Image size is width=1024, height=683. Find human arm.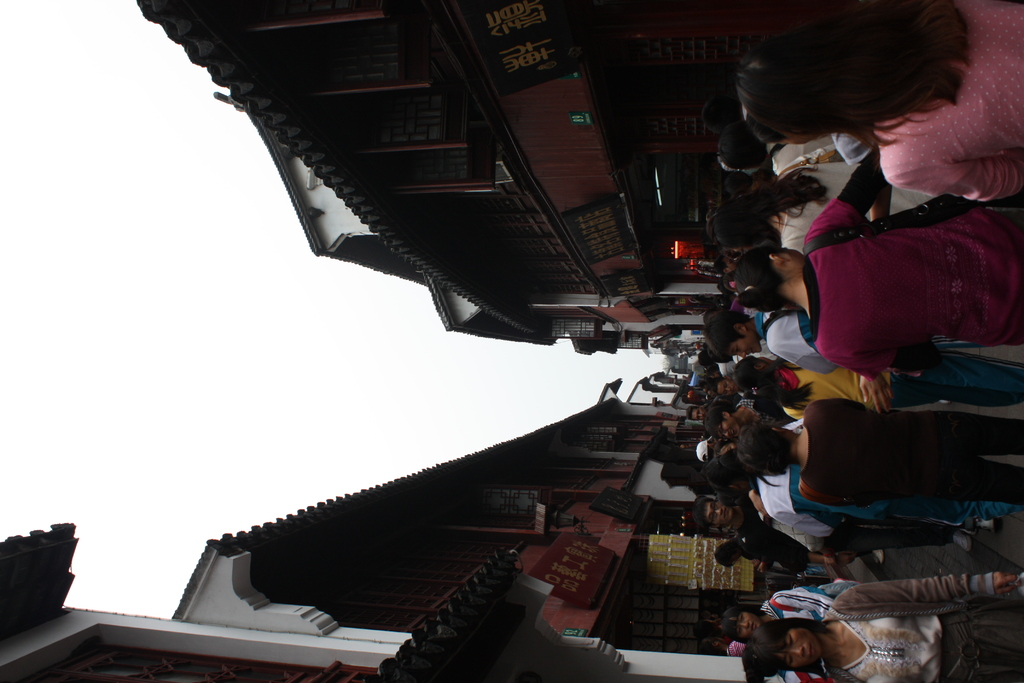
(x1=887, y1=155, x2=1023, y2=205).
